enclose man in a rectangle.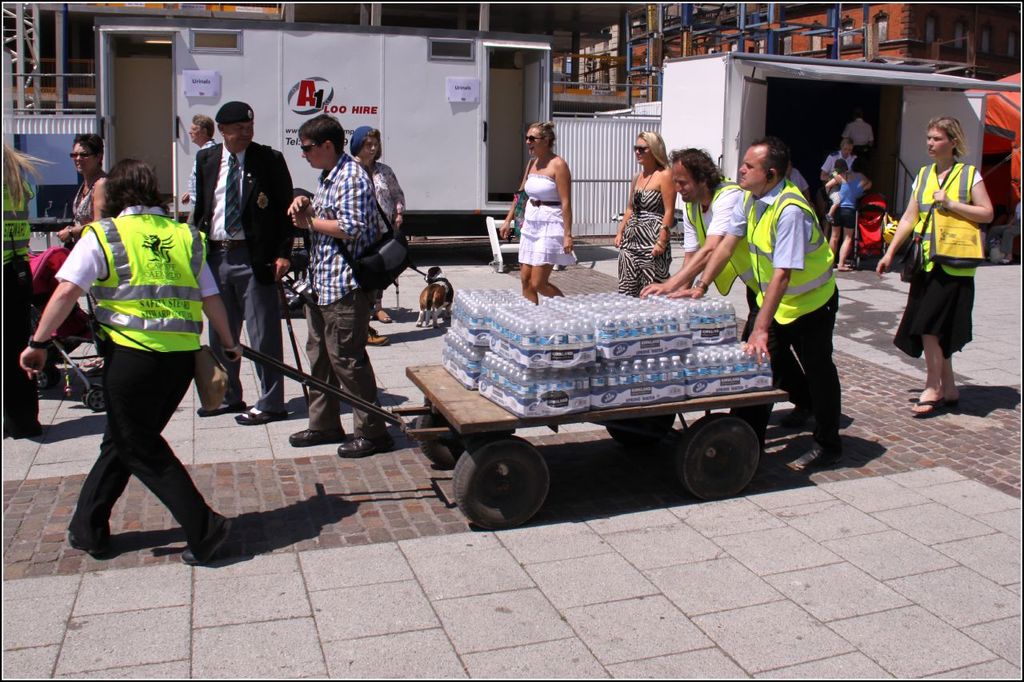
select_region(288, 115, 397, 458).
